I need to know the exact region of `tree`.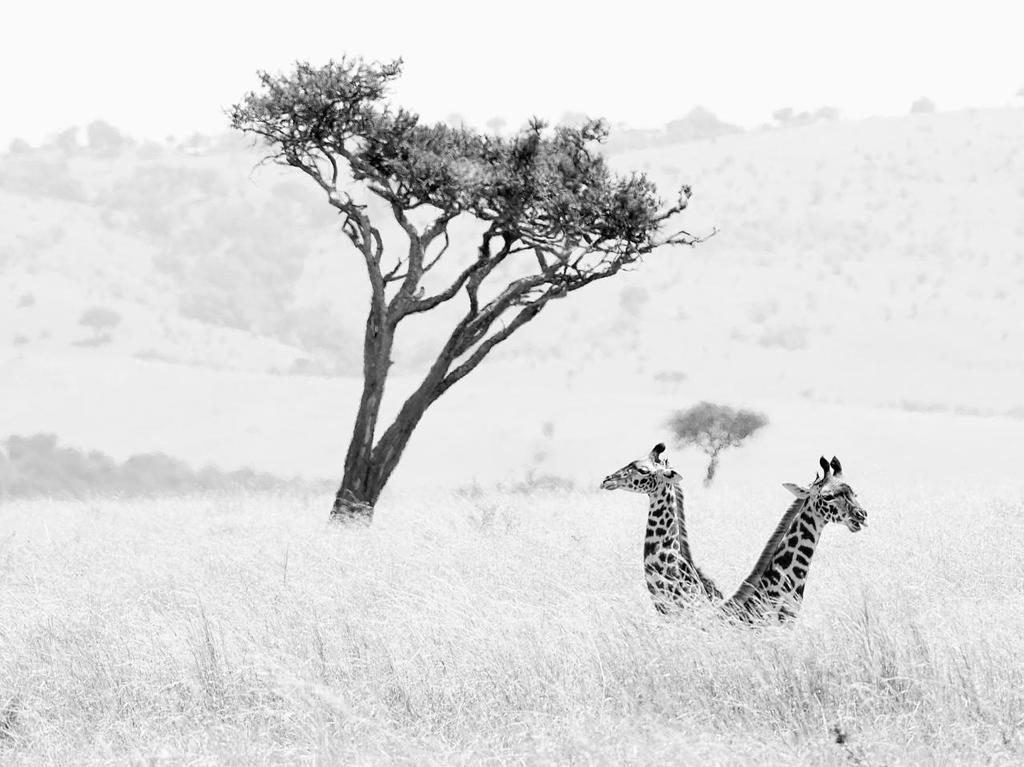
Region: [228, 54, 701, 569].
